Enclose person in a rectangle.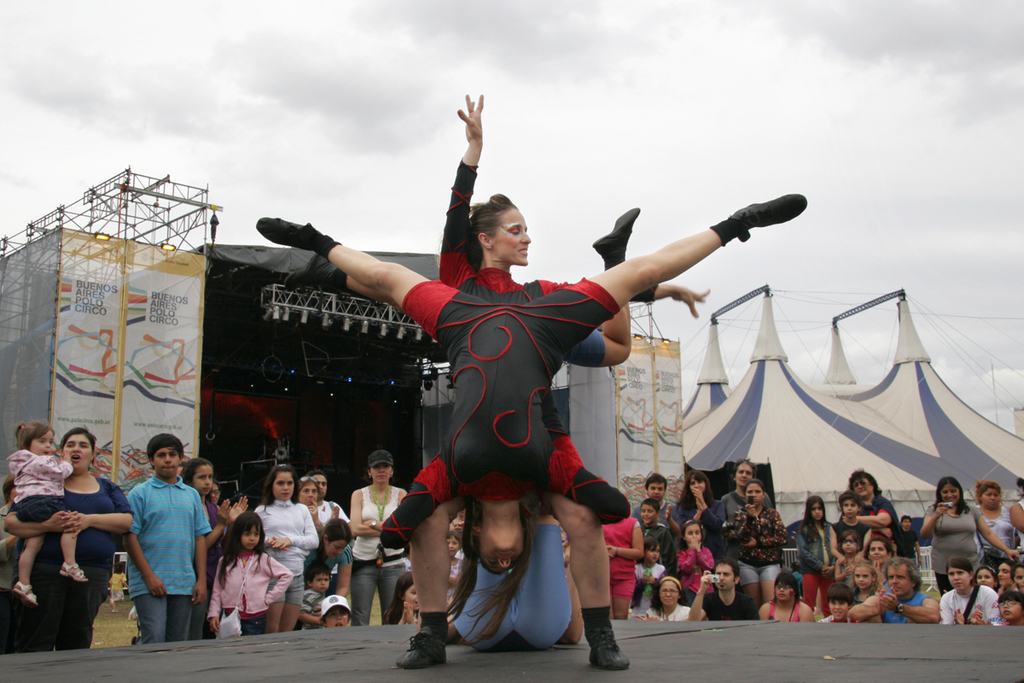
385:566:422:623.
